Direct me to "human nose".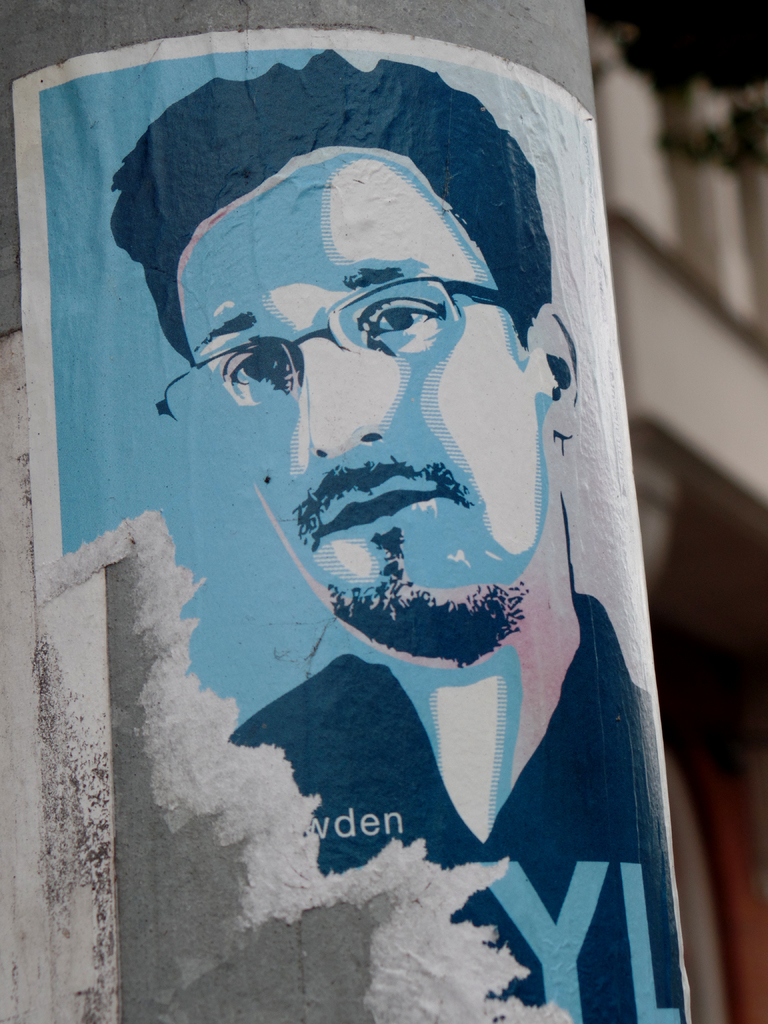
Direction: x1=307 y1=344 x2=380 y2=465.
